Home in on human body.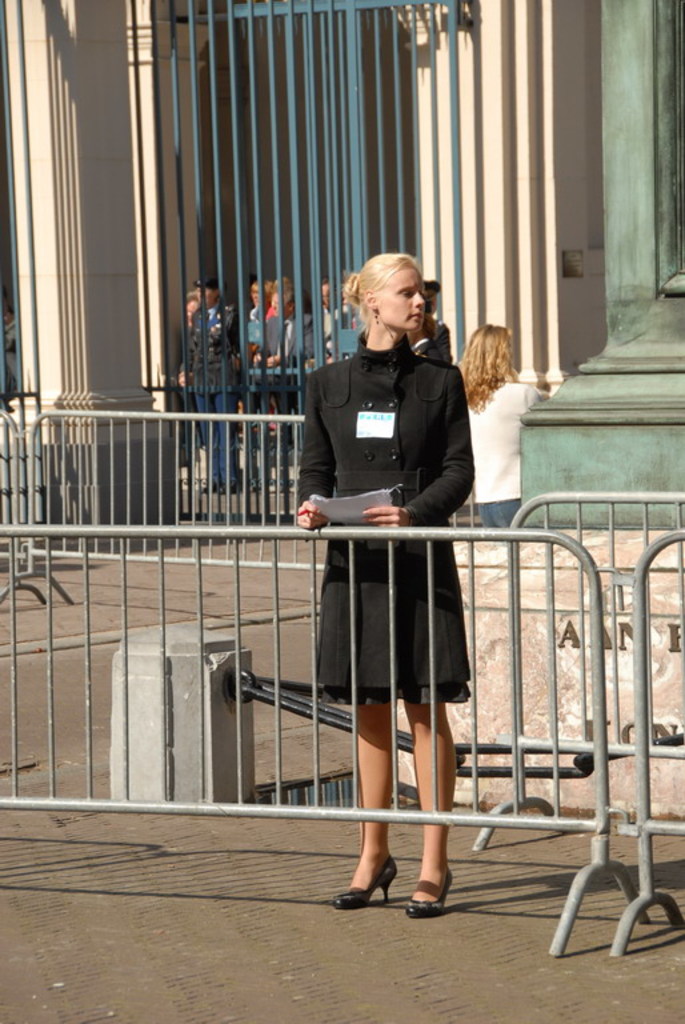
Homed in at (284, 252, 484, 756).
